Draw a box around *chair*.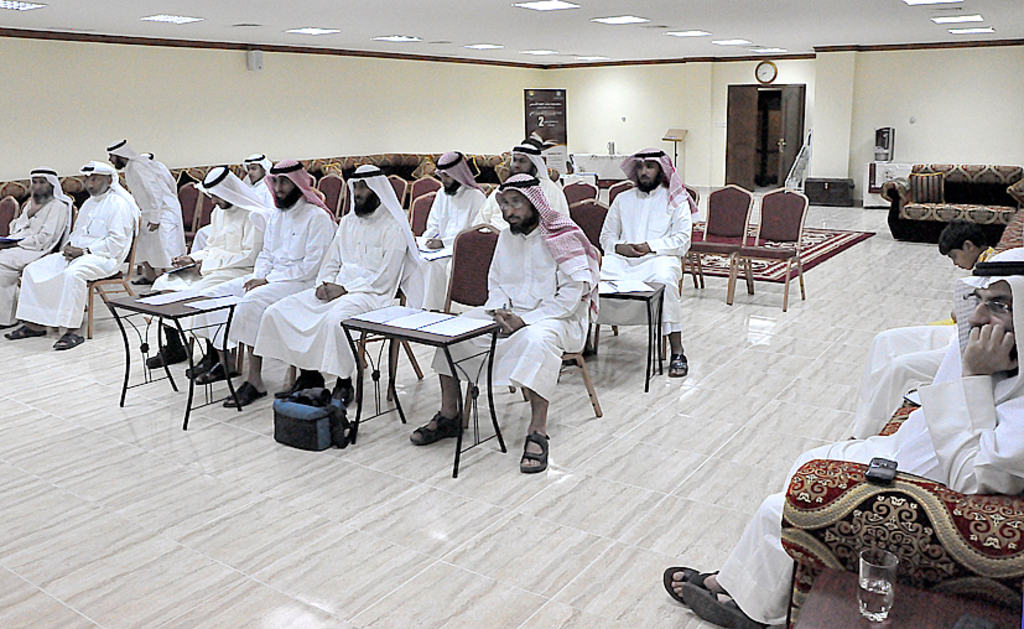
463:239:604:430.
